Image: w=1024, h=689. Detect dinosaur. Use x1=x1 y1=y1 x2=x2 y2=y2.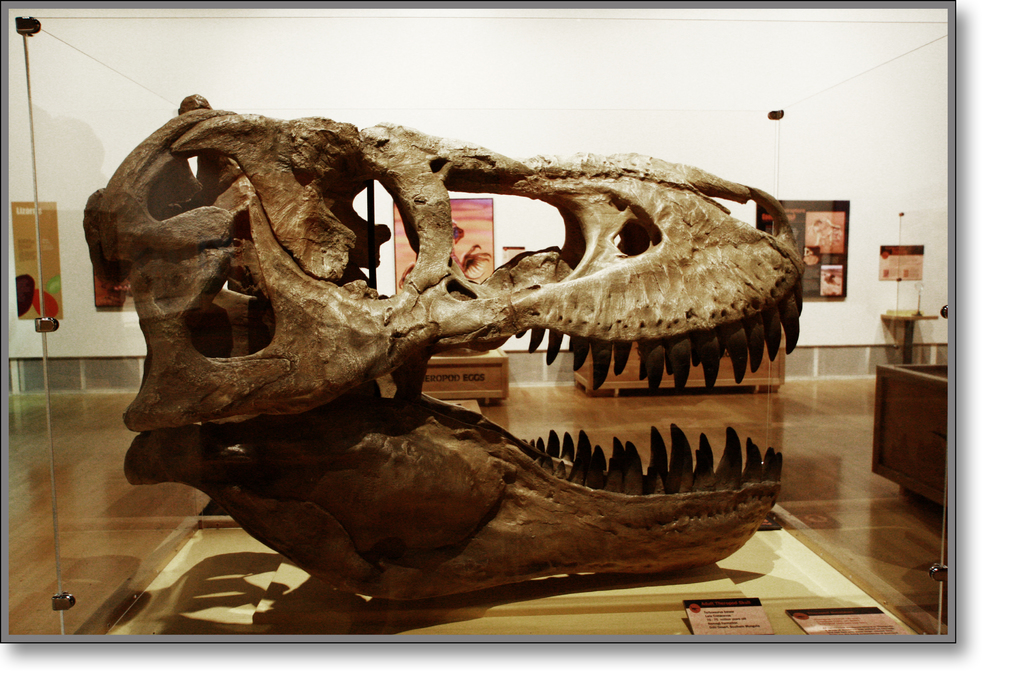
x1=77 y1=82 x2=813 y2=638.
